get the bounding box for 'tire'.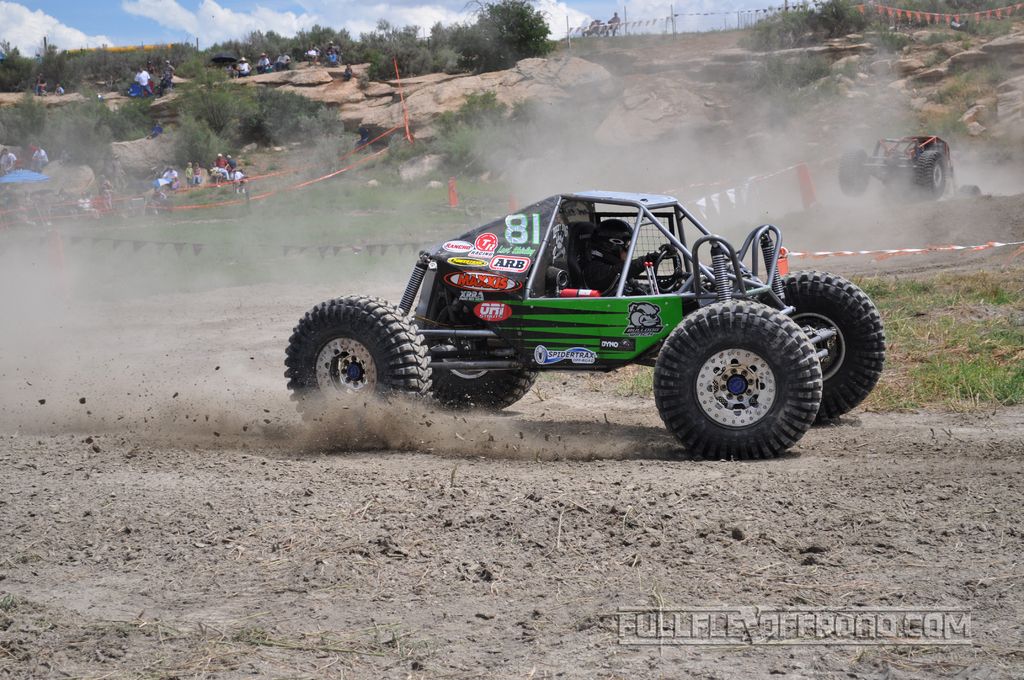
bbox=(283, 289, 433, 439).
